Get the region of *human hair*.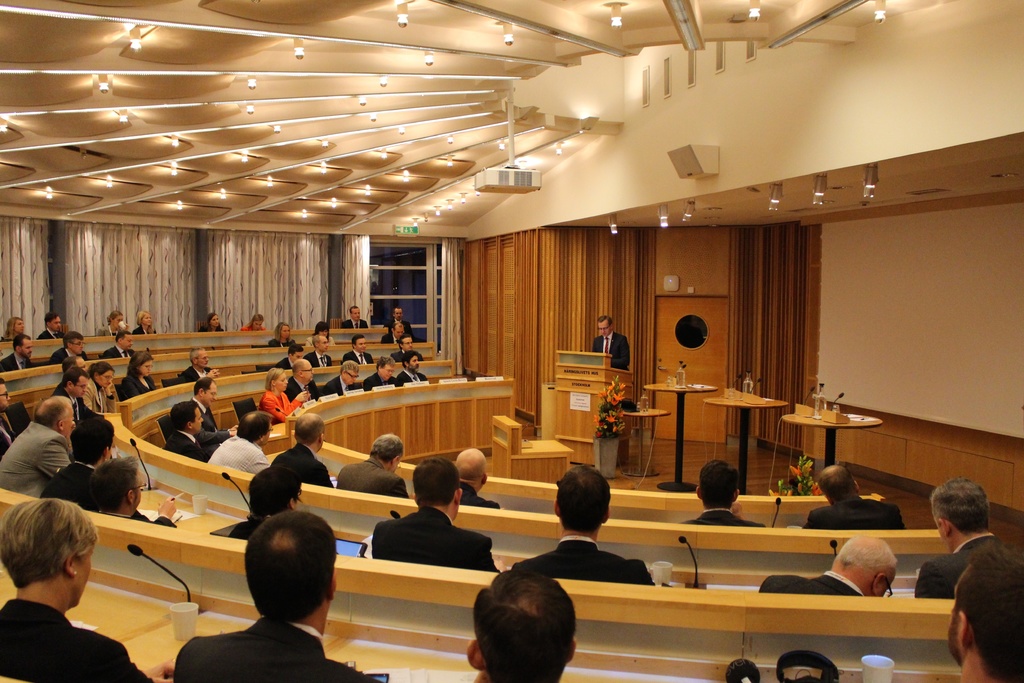
locate(815, 466, 857, 500).
